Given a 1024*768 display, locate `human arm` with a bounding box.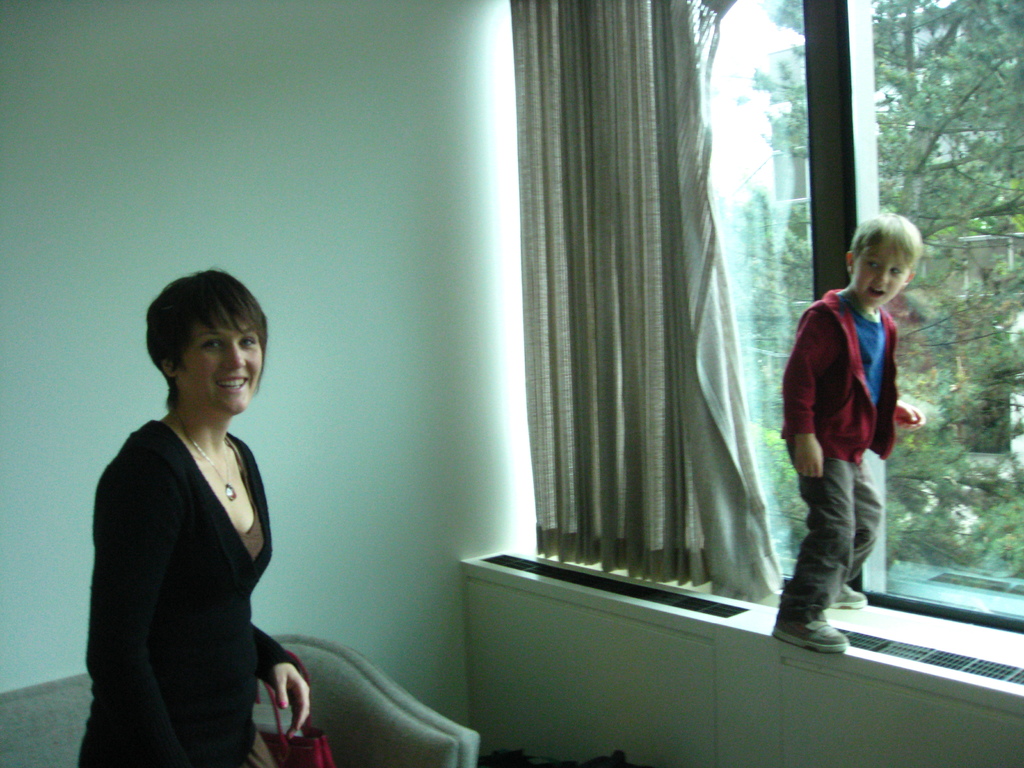
Located: 772, 310, 820, 472.
